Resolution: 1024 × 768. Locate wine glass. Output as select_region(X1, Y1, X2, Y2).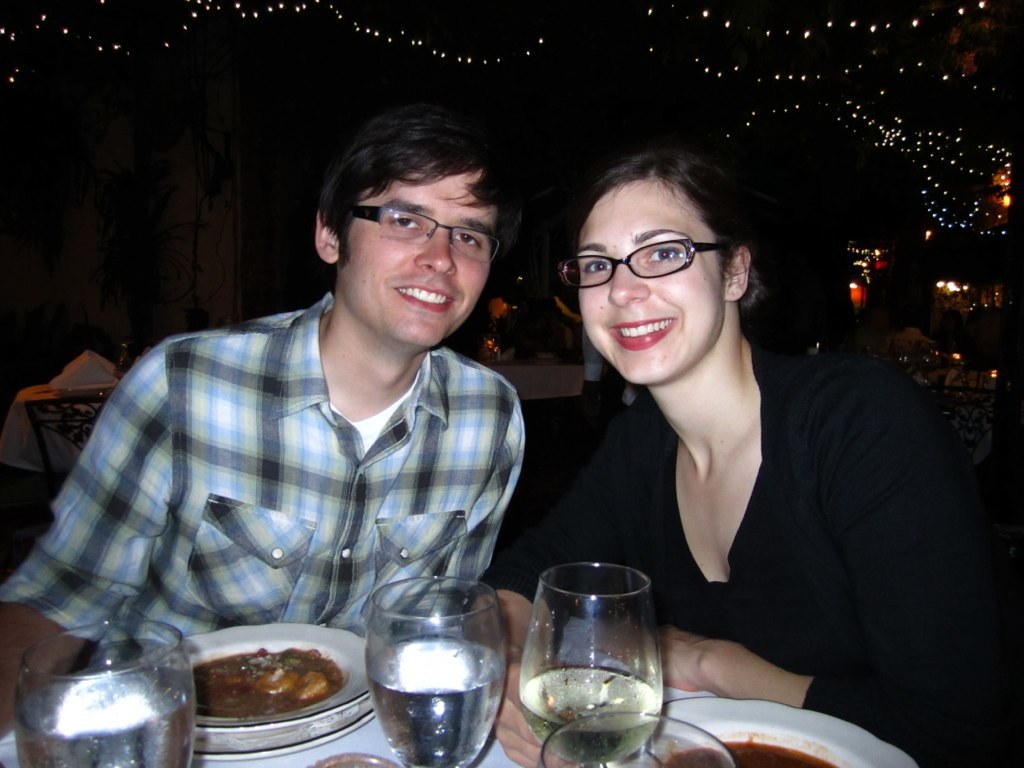
select_region(14, 620, 192, 767).
